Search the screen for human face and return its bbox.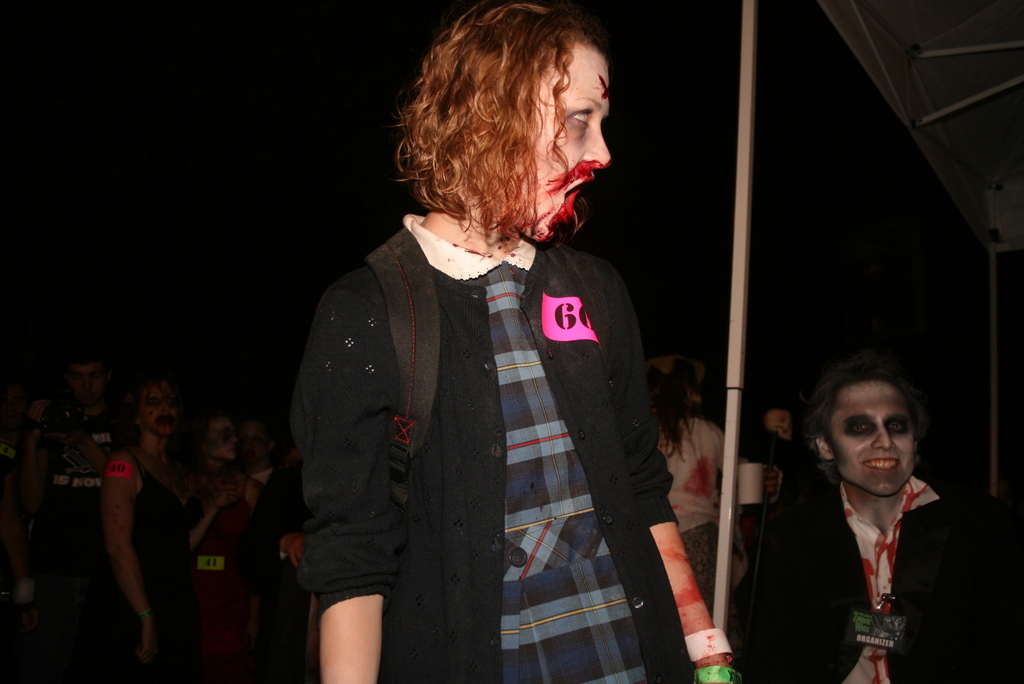
Found: <region>143, 380, 178, 432</region>.
